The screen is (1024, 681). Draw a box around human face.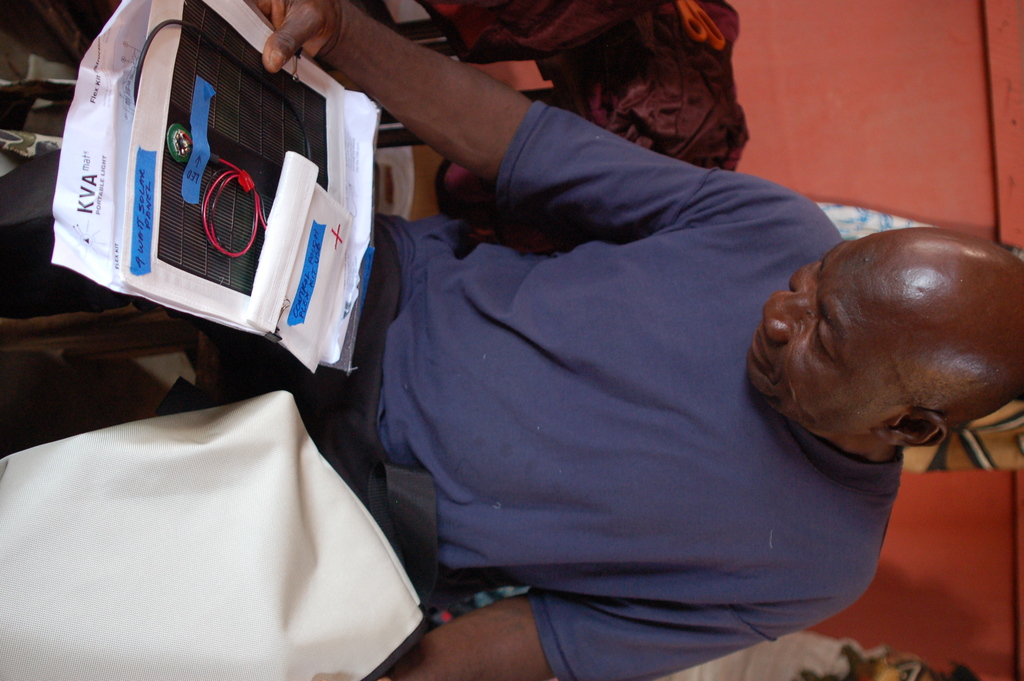
[743,240,898,420].
